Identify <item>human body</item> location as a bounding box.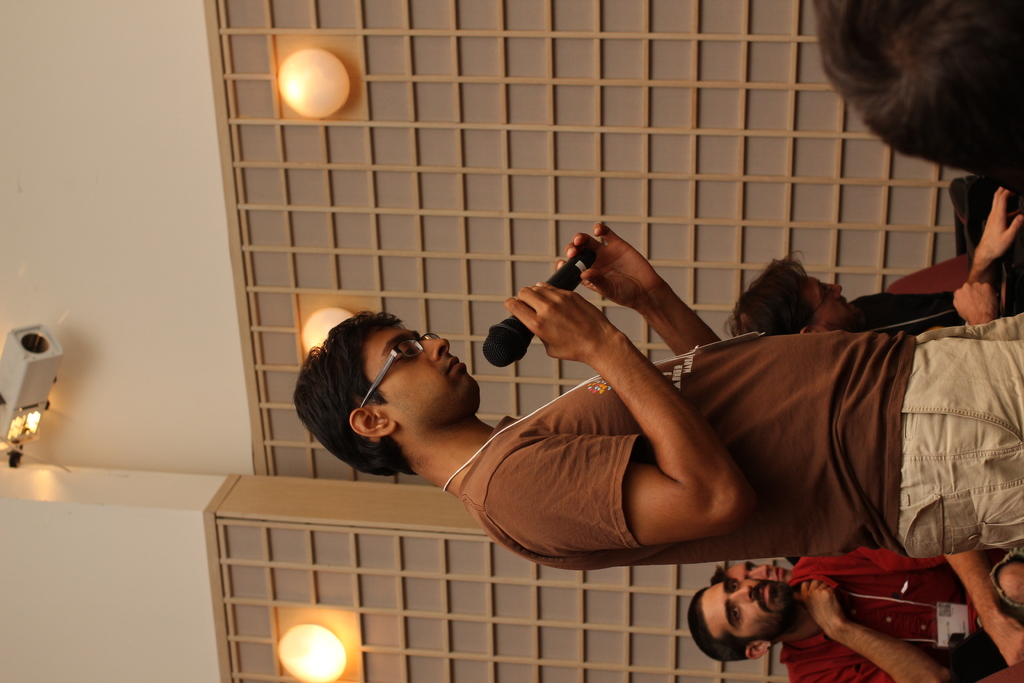
[821, 0, 1023, 193].
